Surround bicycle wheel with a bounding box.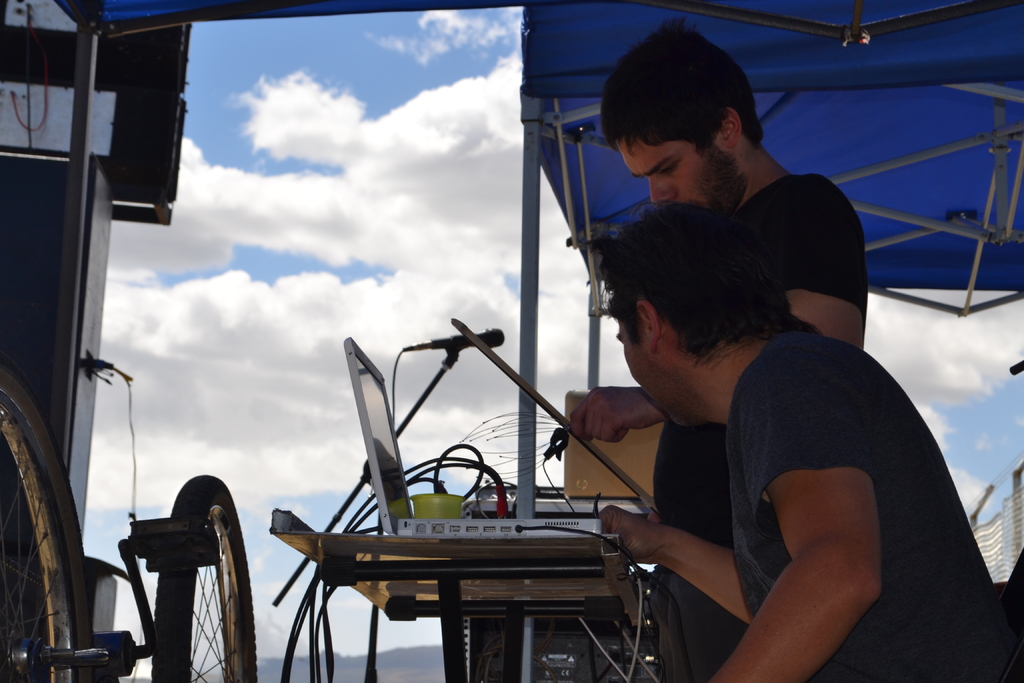
box(140, 473, 264, 682).
